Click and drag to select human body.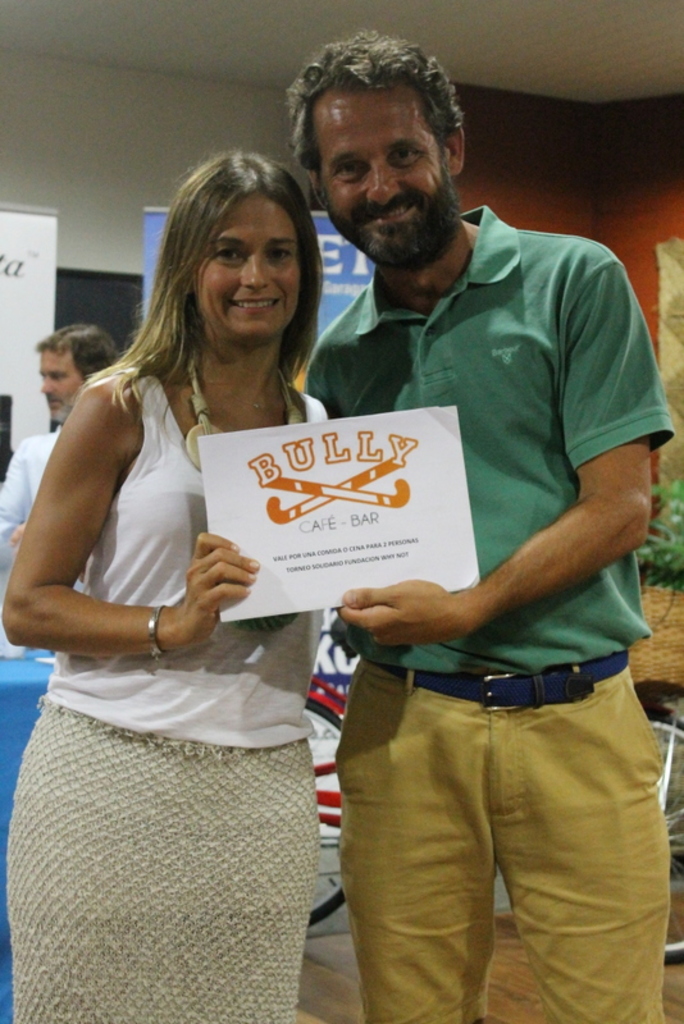
Selection: {"left": 8, "top": 209, "right": 370, "bottom": 1021}.
